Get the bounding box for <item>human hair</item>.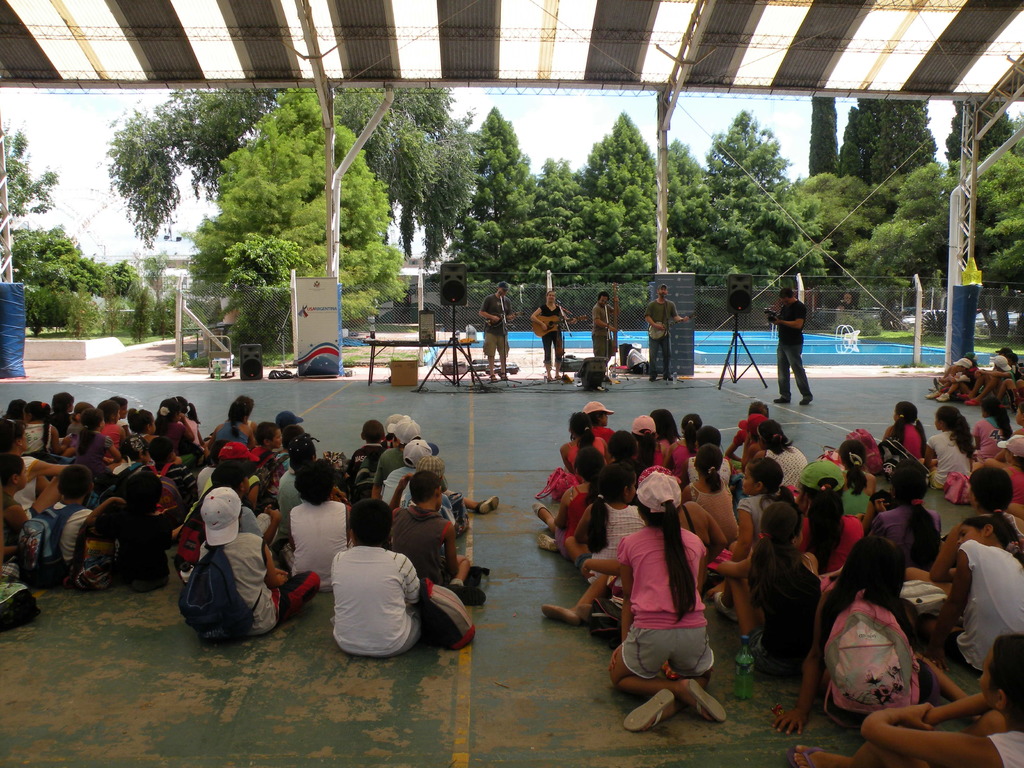
750/457/795/500.
